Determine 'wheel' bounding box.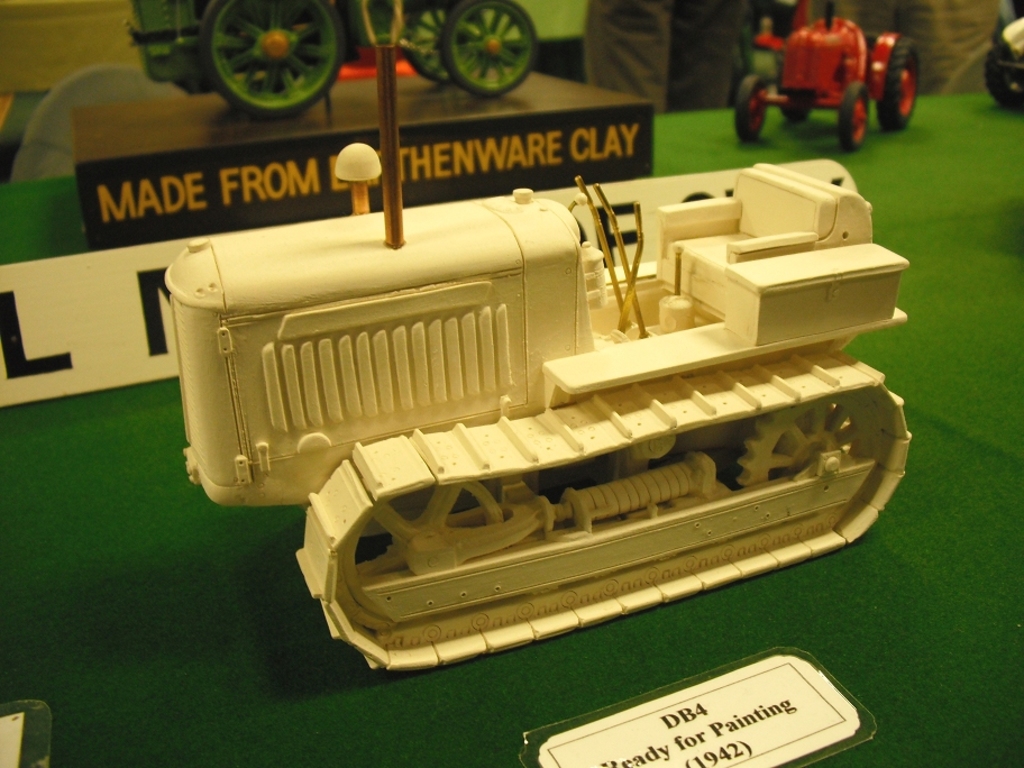
Determined: box=[399, 0, 497, 76].
